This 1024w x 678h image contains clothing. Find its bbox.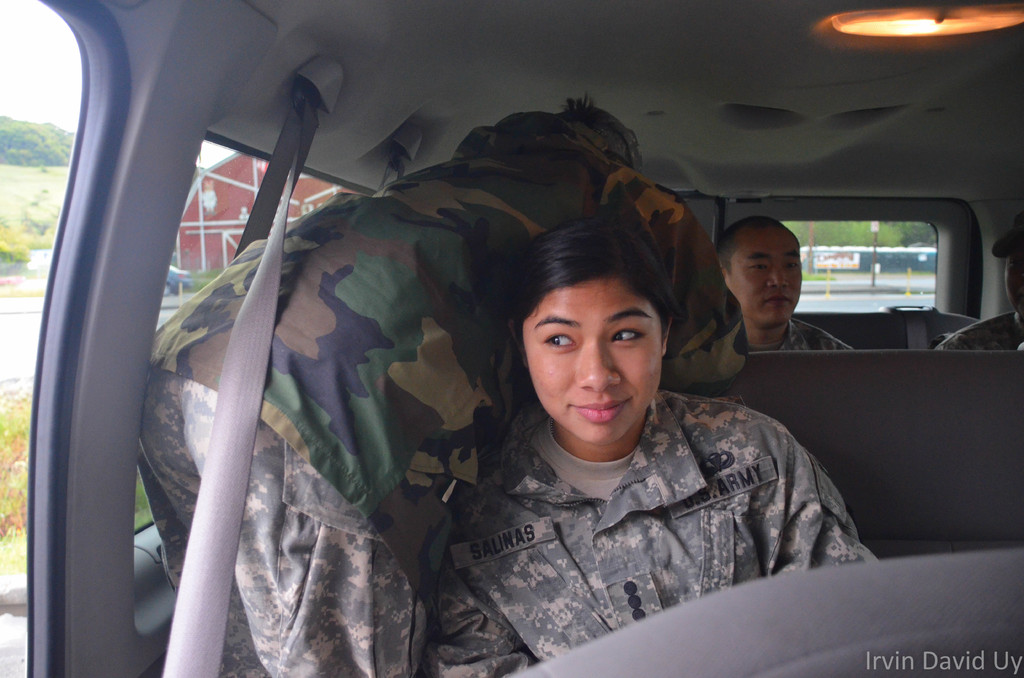
x1=769, y1=313, x2=851, y2=356.
